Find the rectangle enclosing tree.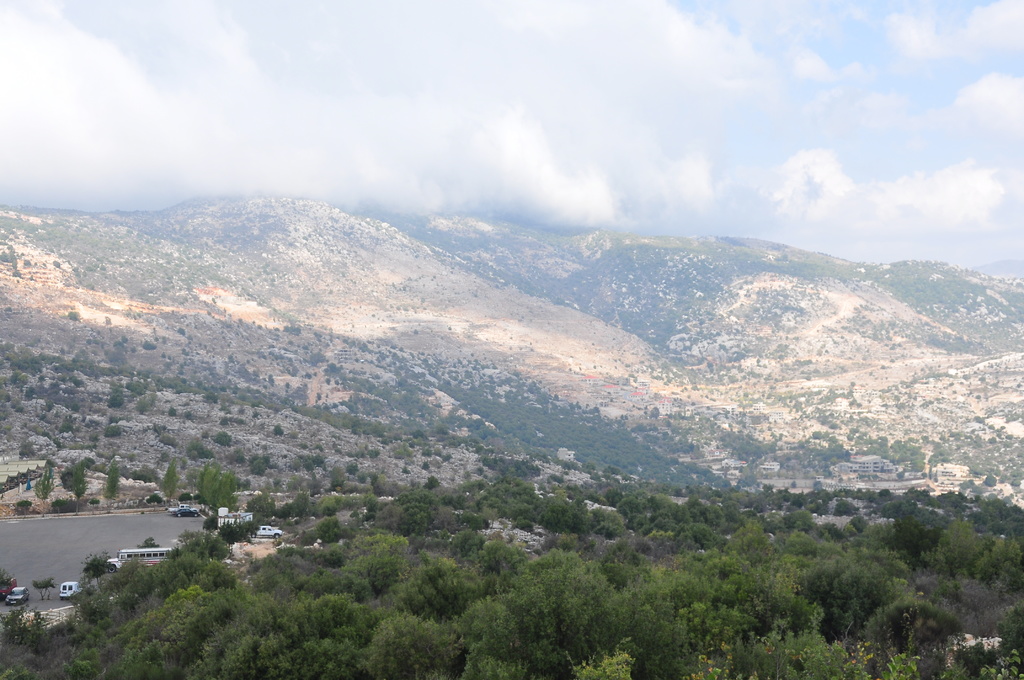
rect(166, 406, 177, 416).
